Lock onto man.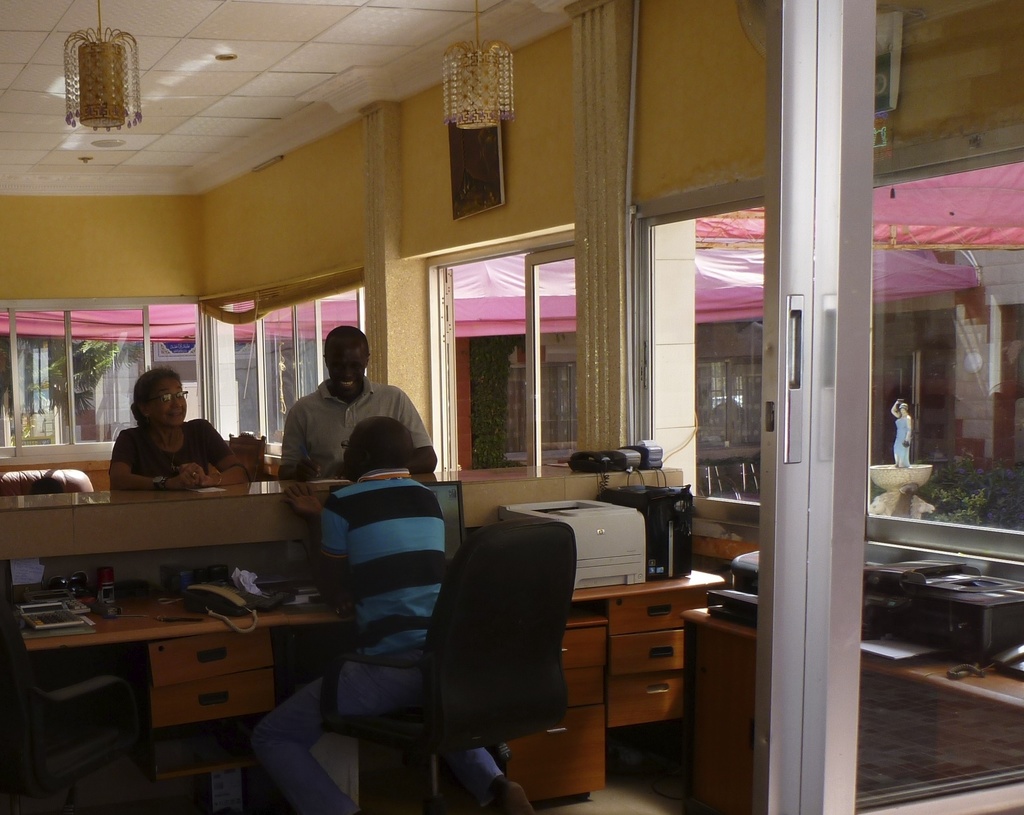
Locked: detection(276, 328, 436, 474).
